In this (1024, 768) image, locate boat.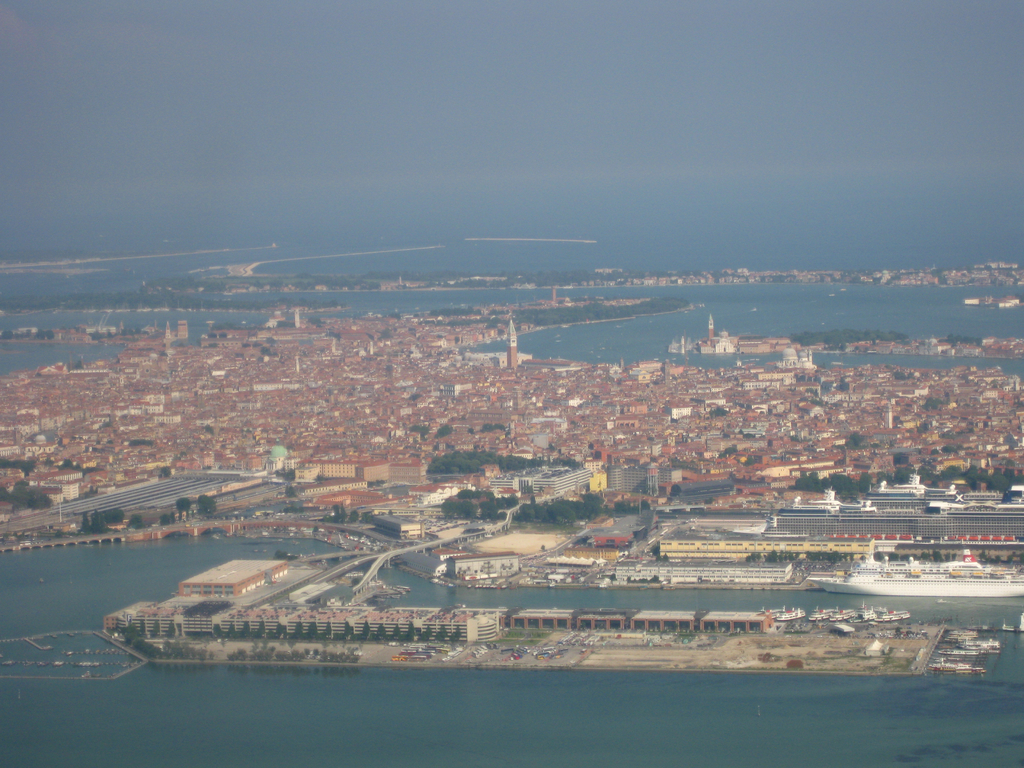
Bounding box: Rect(882, 605, 912, 621).
